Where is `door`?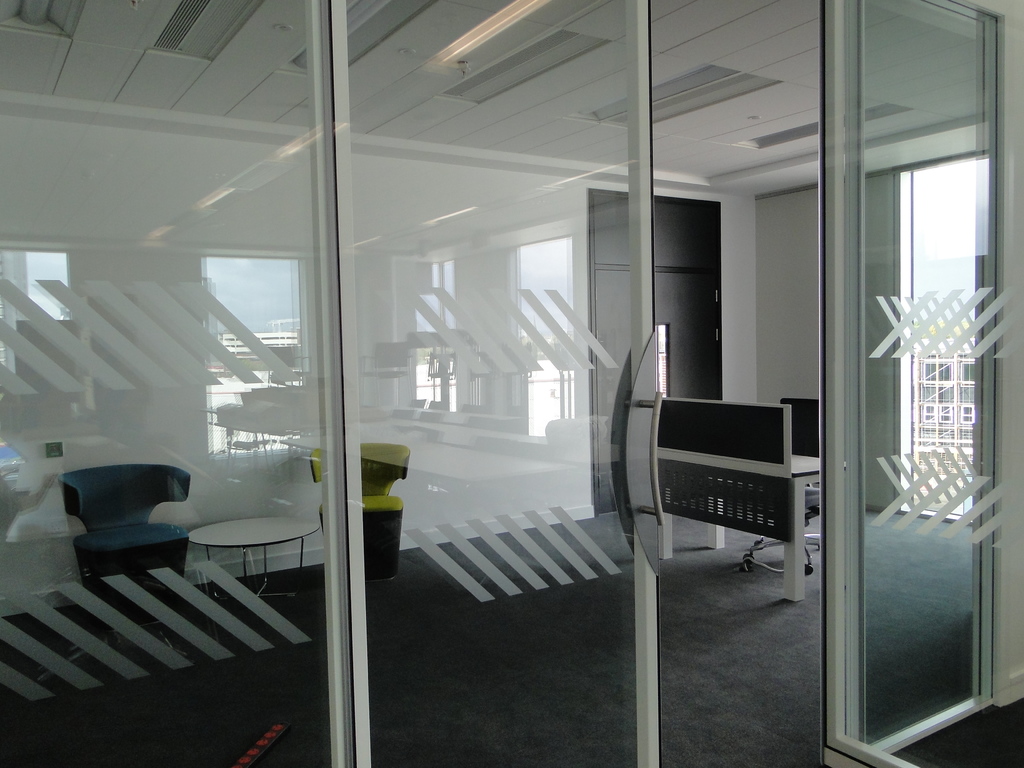
detection(324, 2, 663, 767).
